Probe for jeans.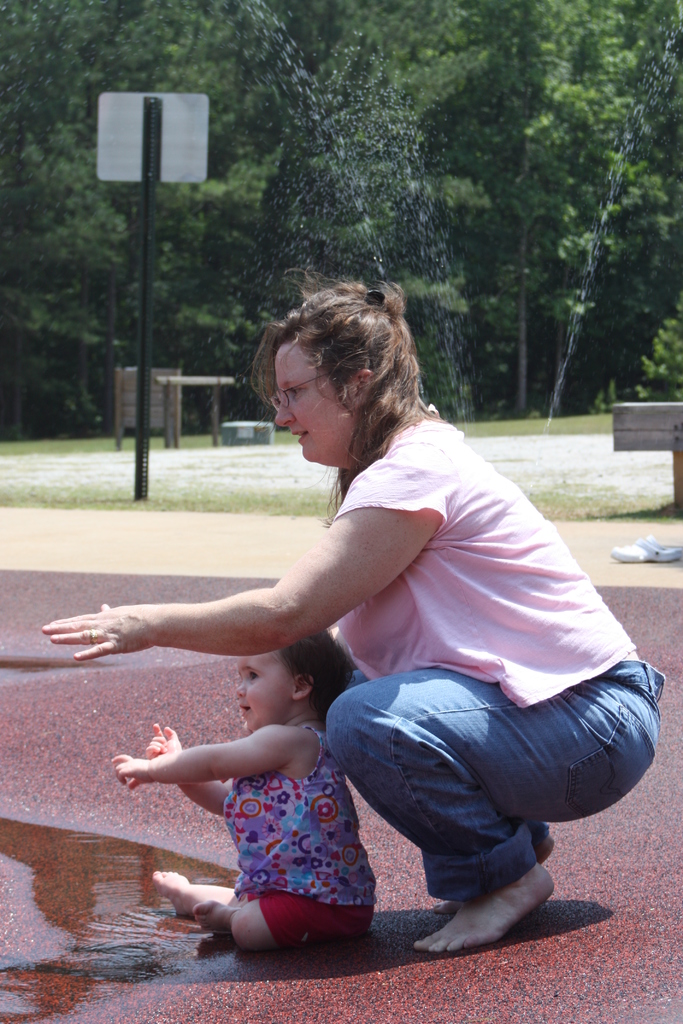
Probe result: 322, 659, 666, 900.
